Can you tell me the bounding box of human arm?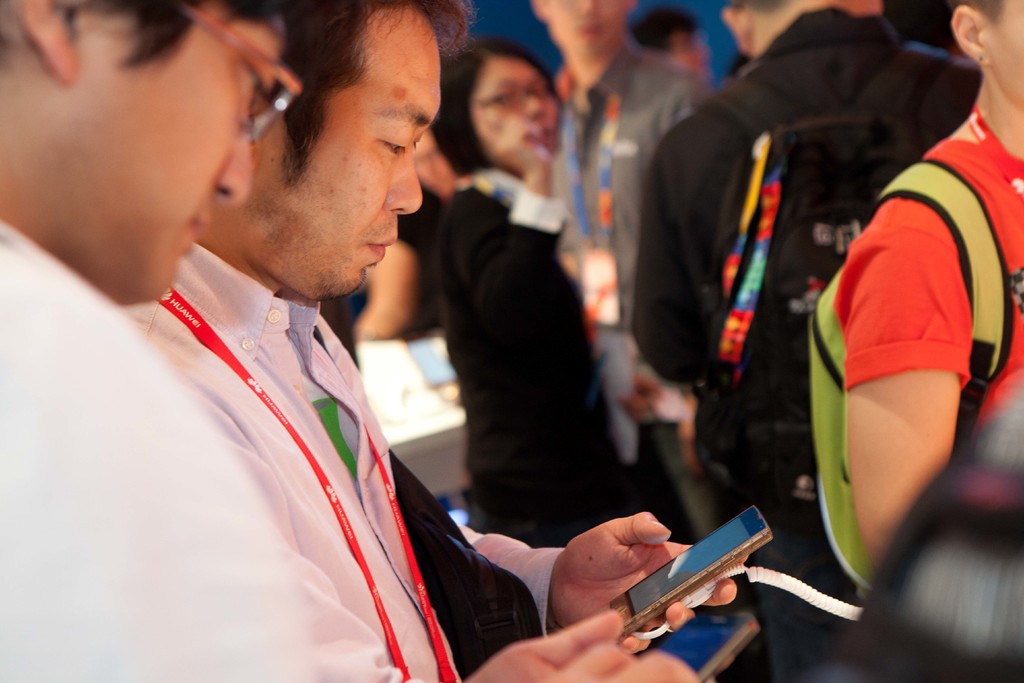
pyautogui.locateOnScreen(846, 222, 961, 554).
